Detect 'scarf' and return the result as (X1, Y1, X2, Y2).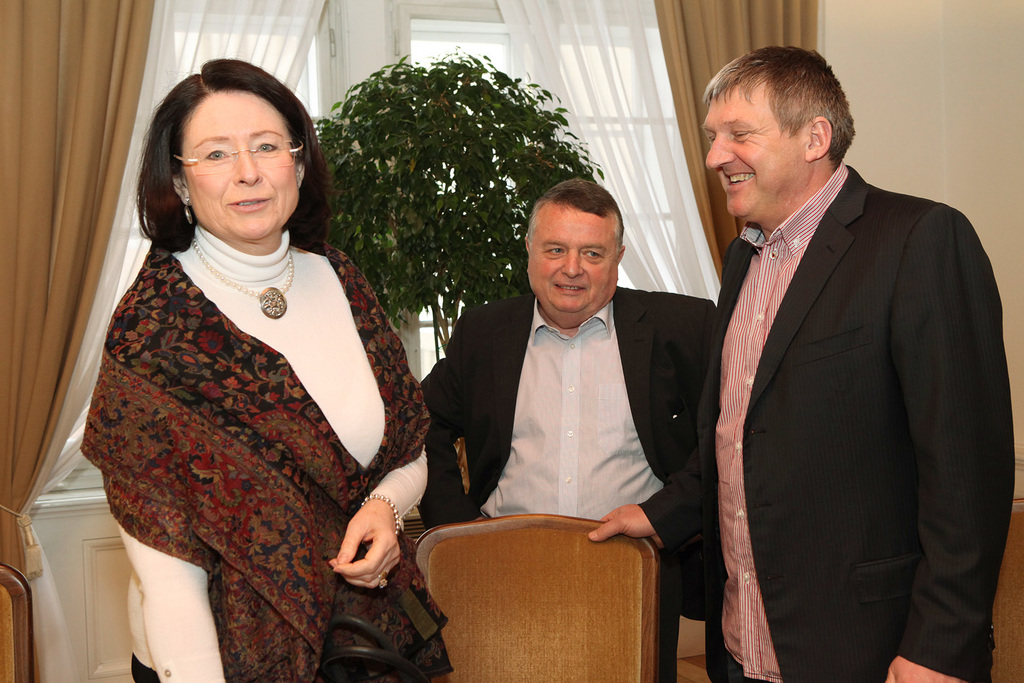
(77, 243, 435, 682).
